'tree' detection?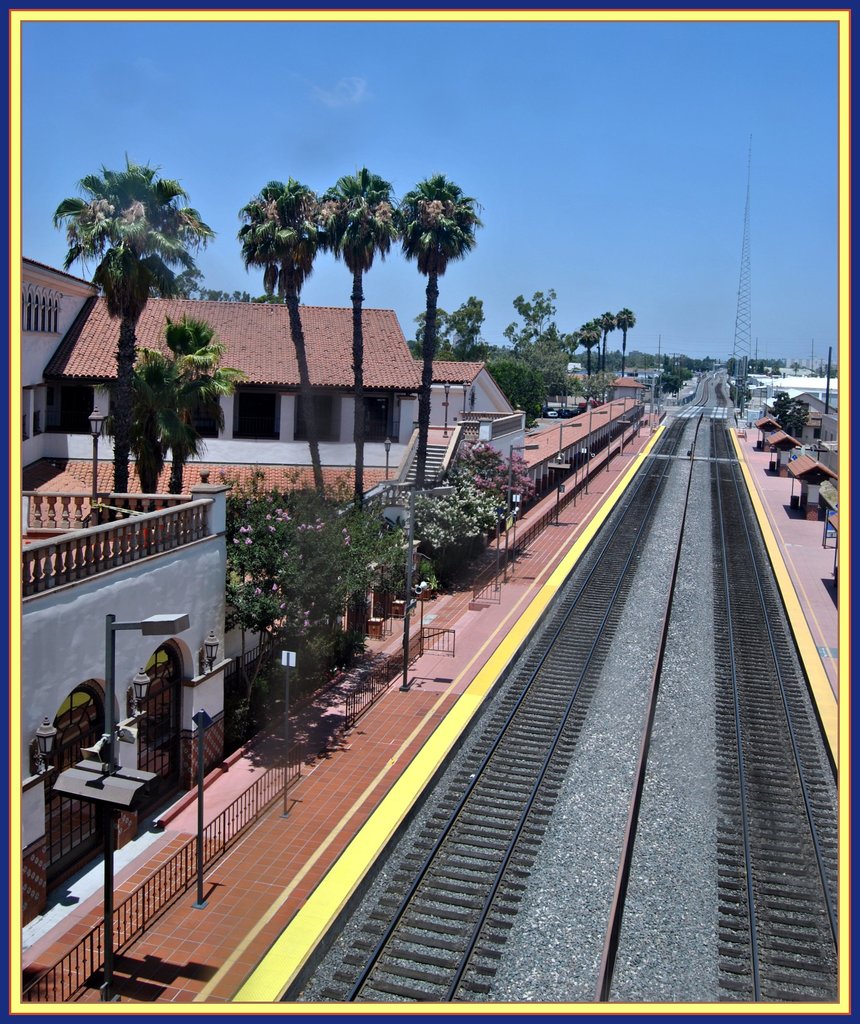
l=596, t=314, r=617, b=380
